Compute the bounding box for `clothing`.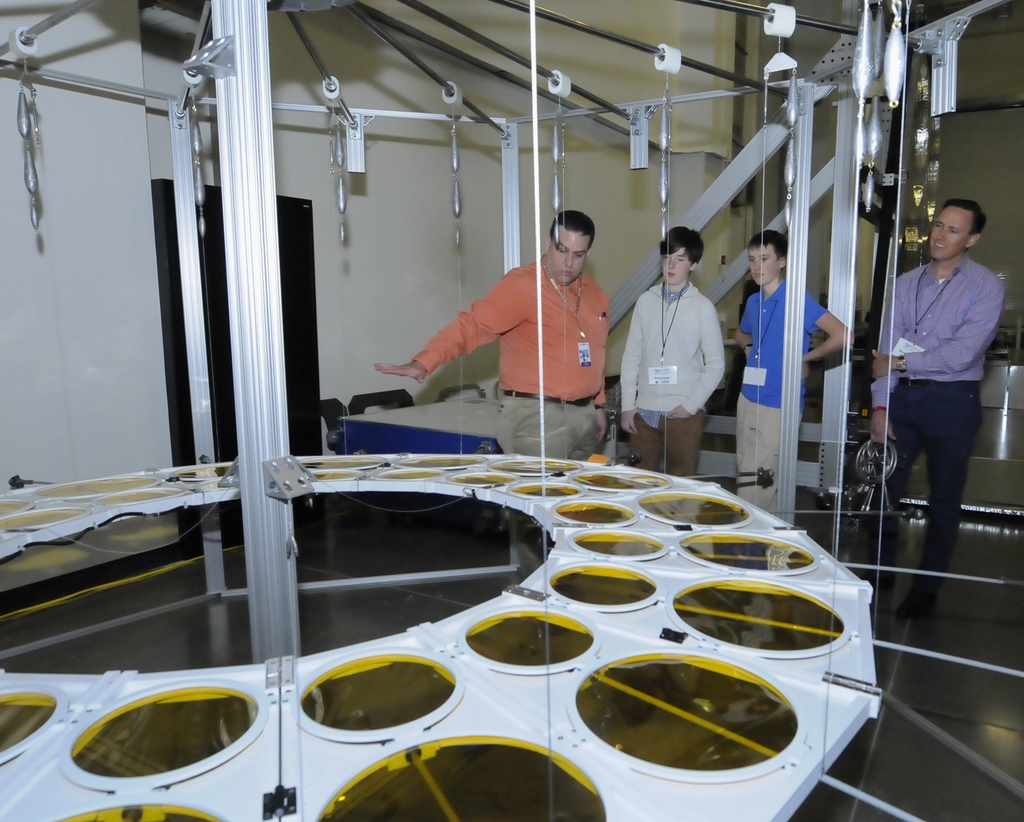
<region>615, 287, 728, 421</region>.
